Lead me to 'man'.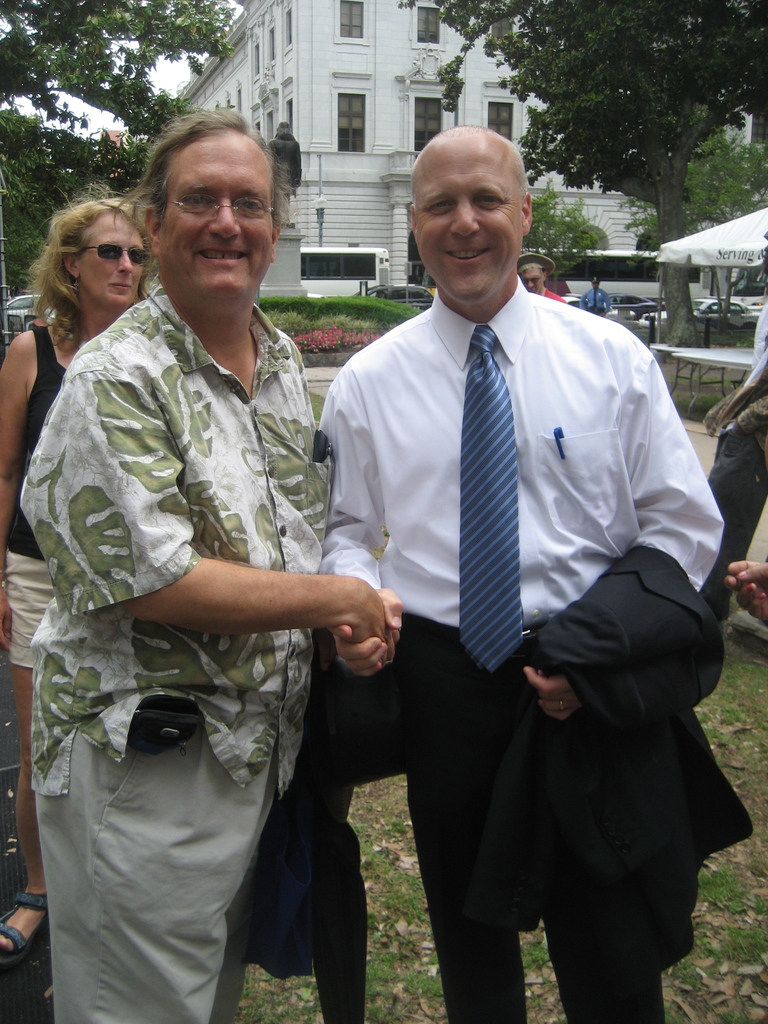
Lead to x1=577 y1=274 x2=611 y2=314.
